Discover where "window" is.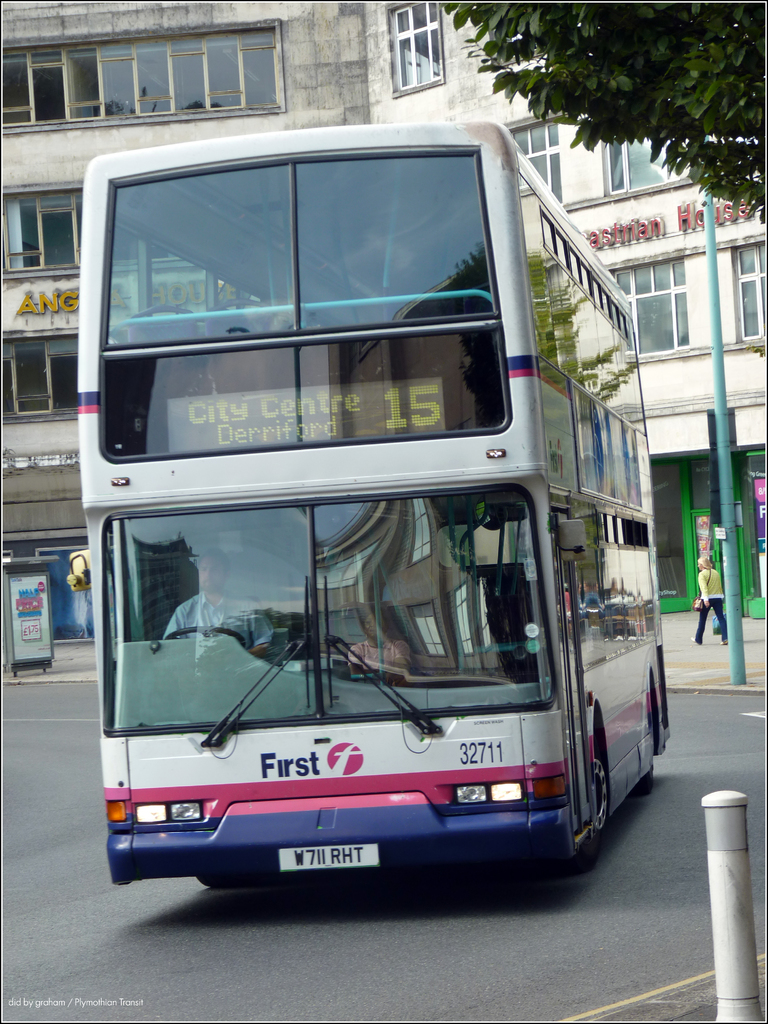
Discovered at box(593, 124, 698, 191).
